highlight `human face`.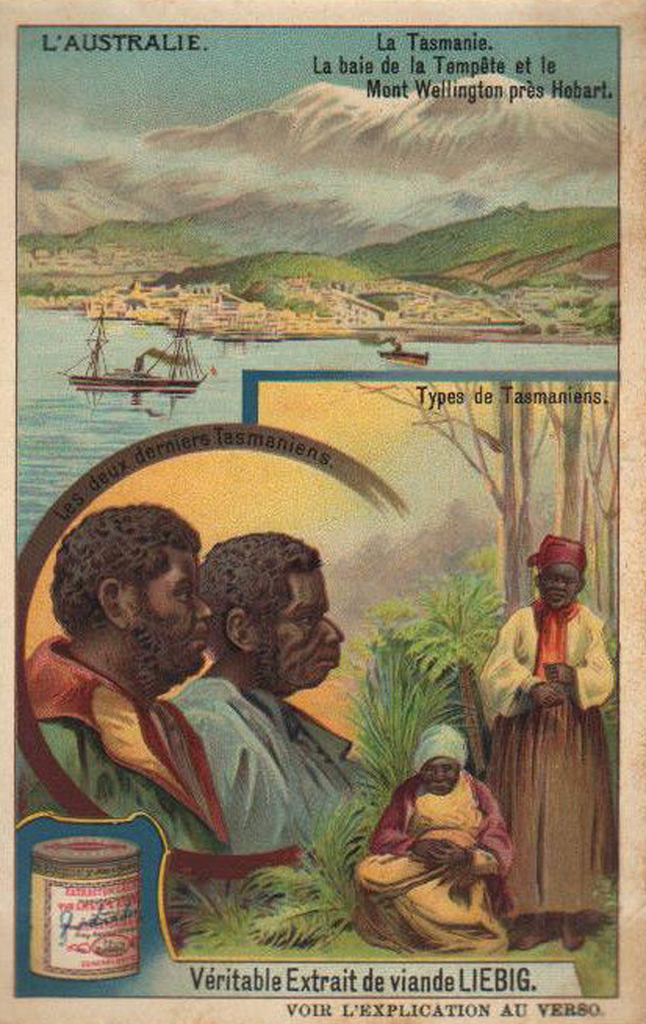
Highlighted region: <bbox>541, 568, 579, 606</bbox>.
